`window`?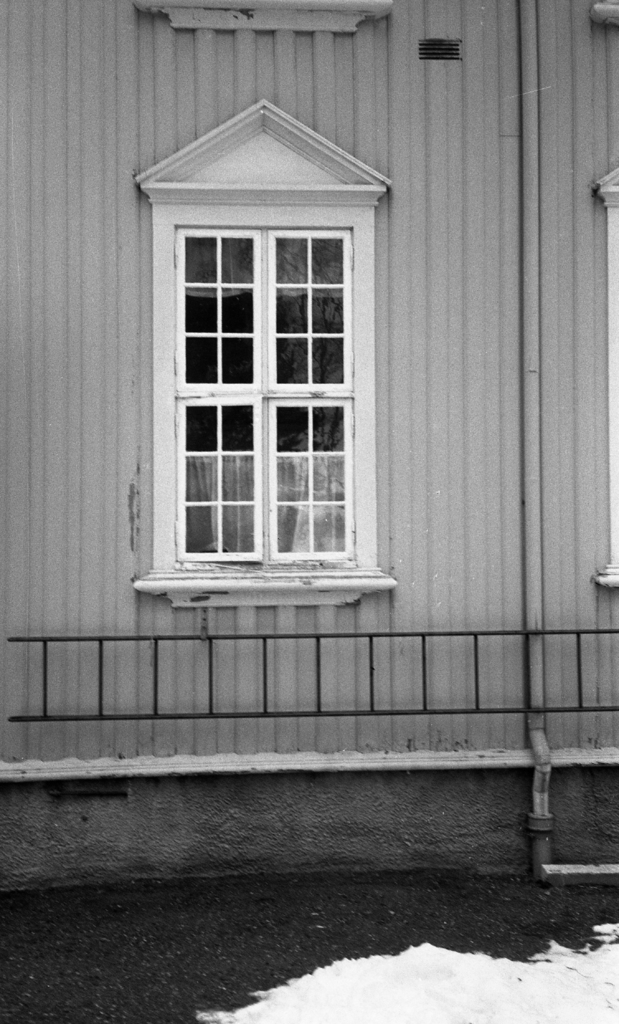
bbox=(158, 221, 372, 568)
